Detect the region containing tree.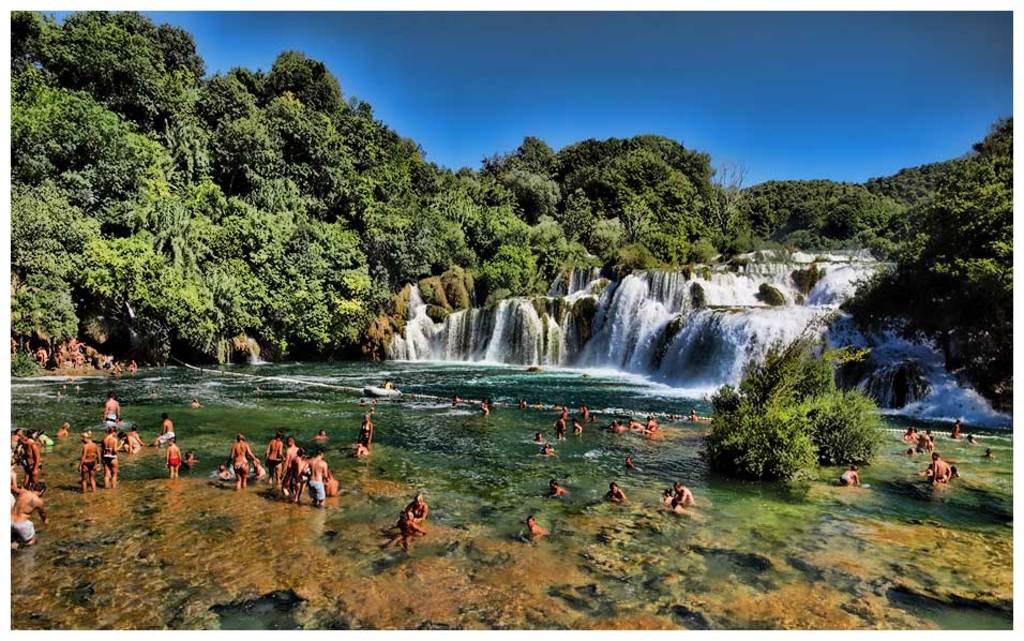
(left=10, top=13, right=55, bottom=80).
